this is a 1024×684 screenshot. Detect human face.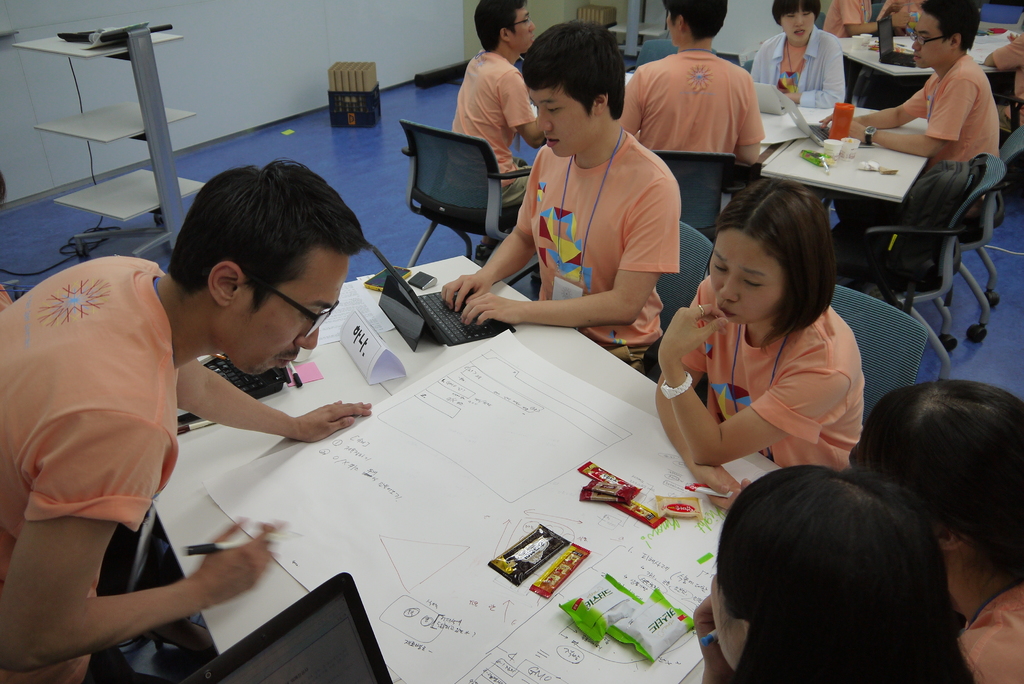
select_region(507, 7, 534, 51).
